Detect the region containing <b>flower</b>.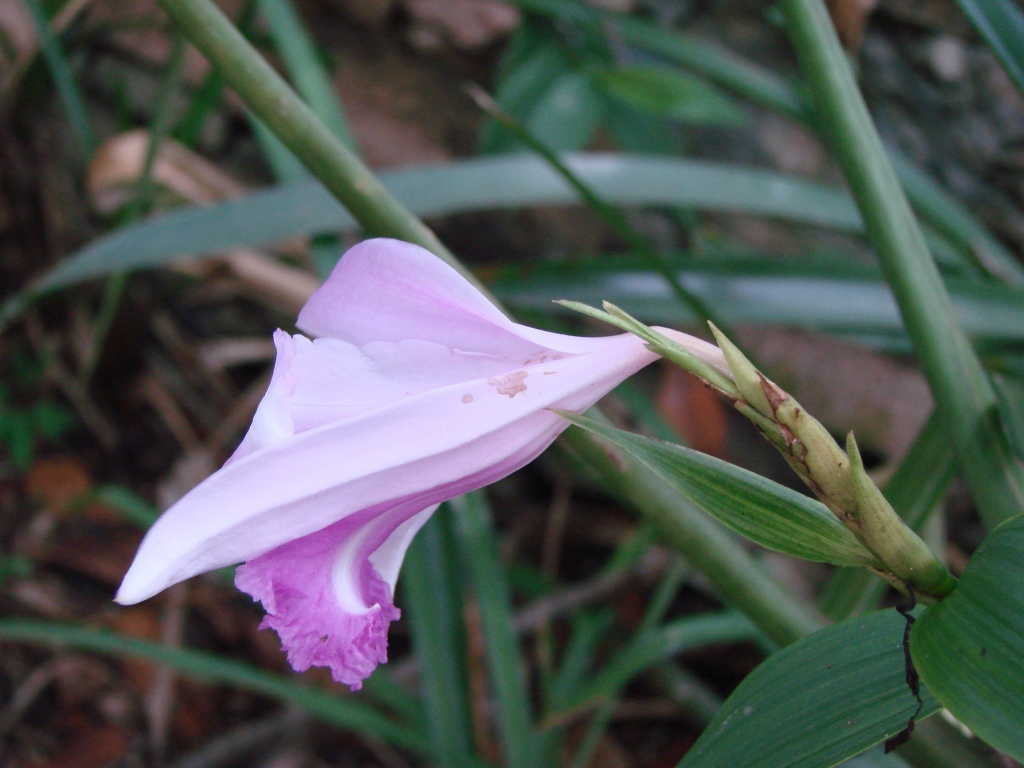
box=[106, 230, 666, 694].
